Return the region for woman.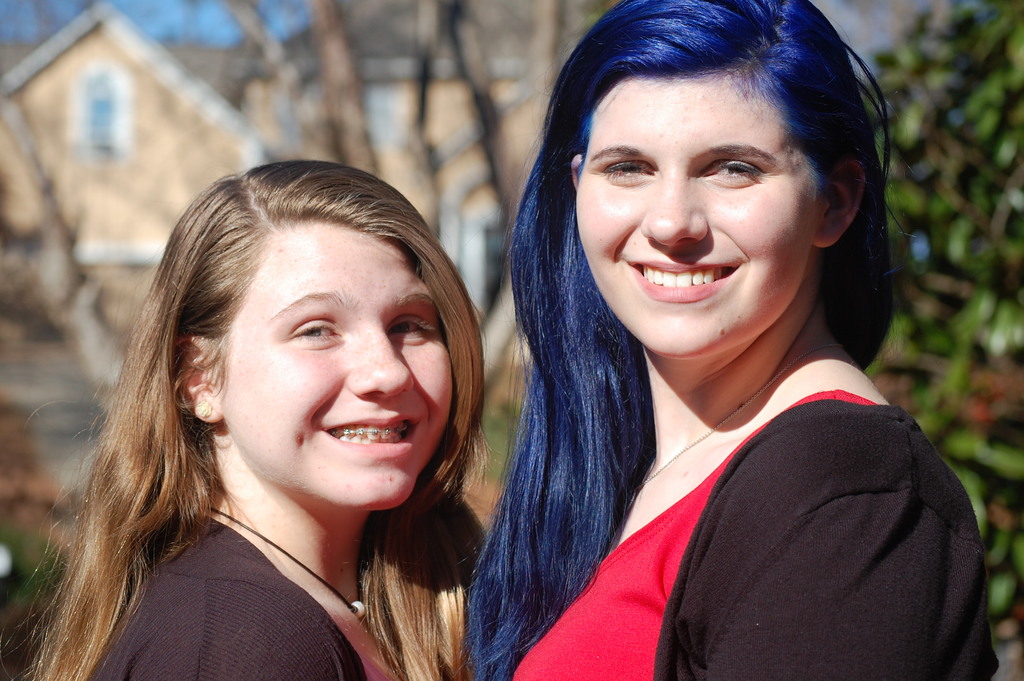
BBox(414, 12, 1004, 674).
